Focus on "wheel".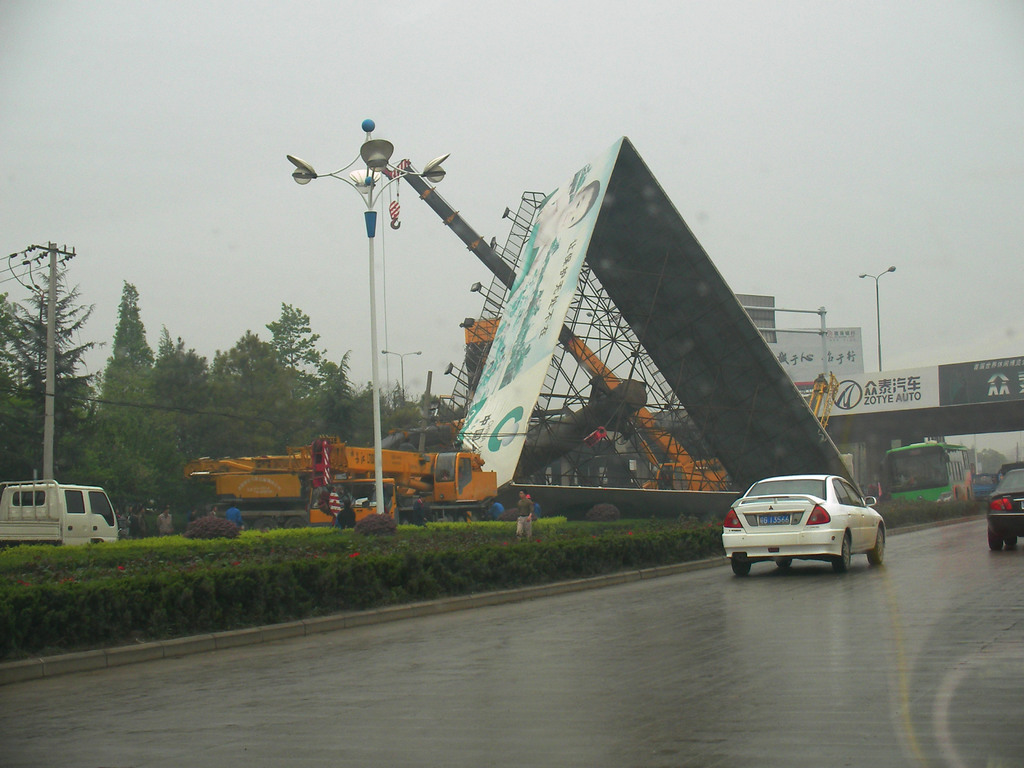
Focused at select_region(1007, 538, 1018, 545).
